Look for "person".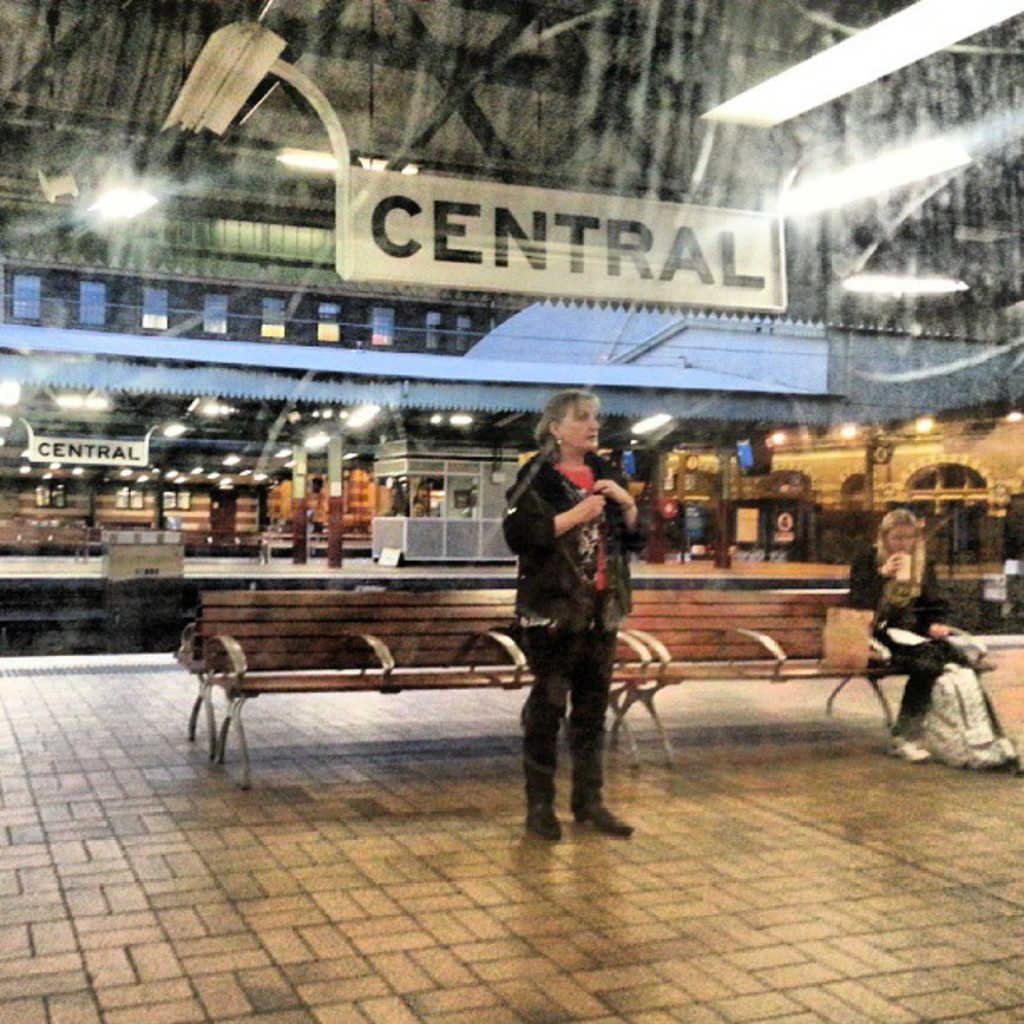
Found: region(462, 371, 636, 848).
